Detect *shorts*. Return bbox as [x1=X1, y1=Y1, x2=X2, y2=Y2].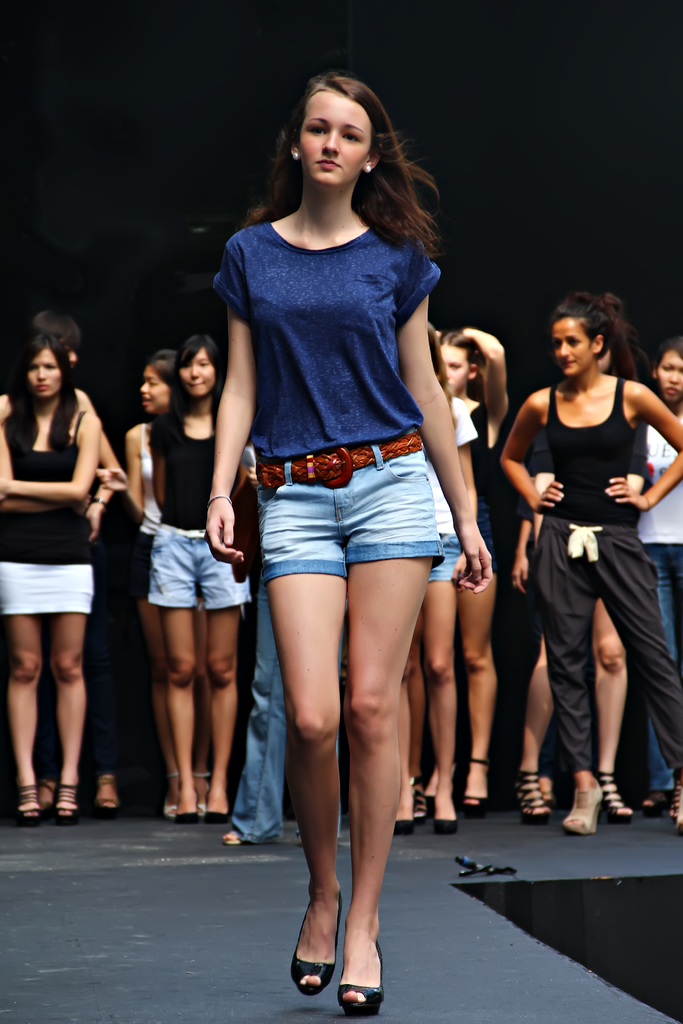
[x1=423, y1=538, x2=463, y2=581].
